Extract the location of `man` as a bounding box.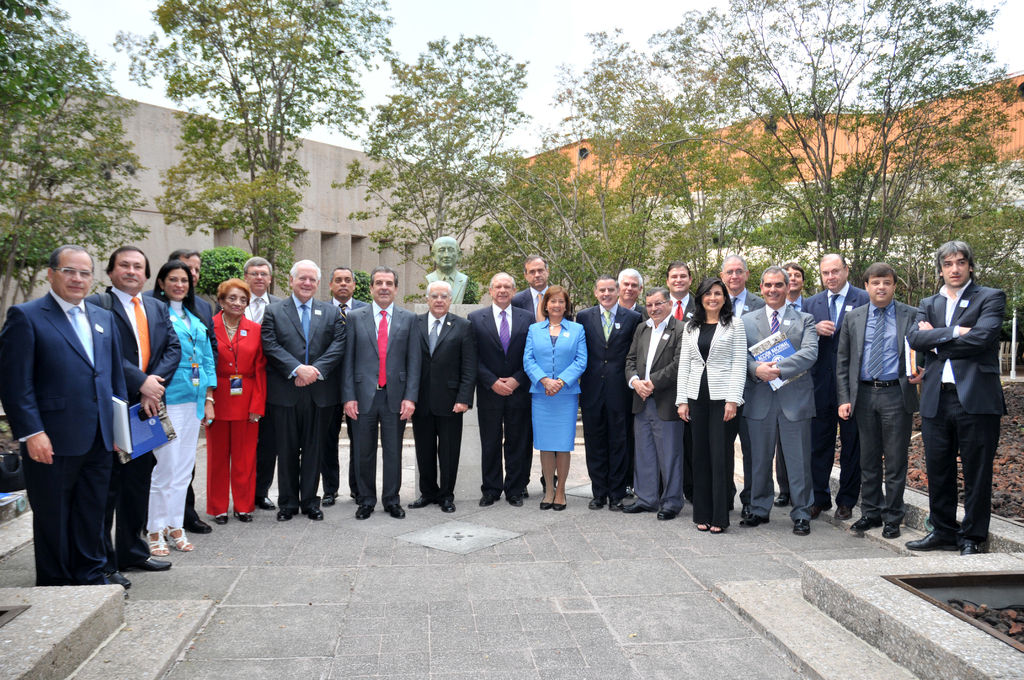
{"x1": 592, "y1": 266, "x2": 653, "y2": 494}.
